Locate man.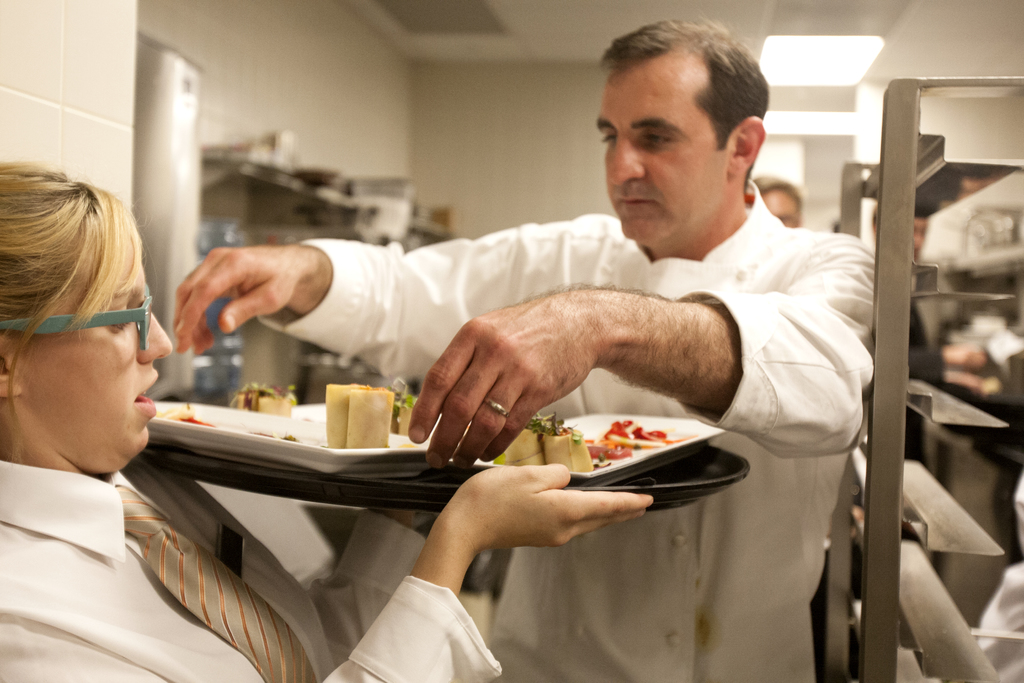
Bounding box: 757, 182, 805, 227.
